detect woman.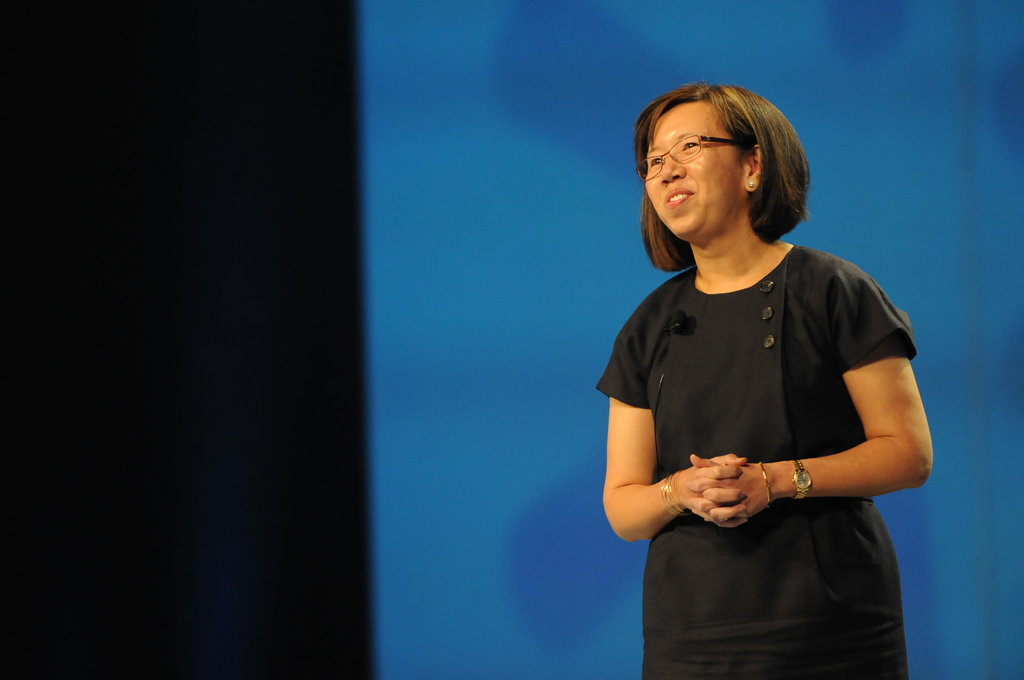
Detected at detection(589, 74, 941, 679).
